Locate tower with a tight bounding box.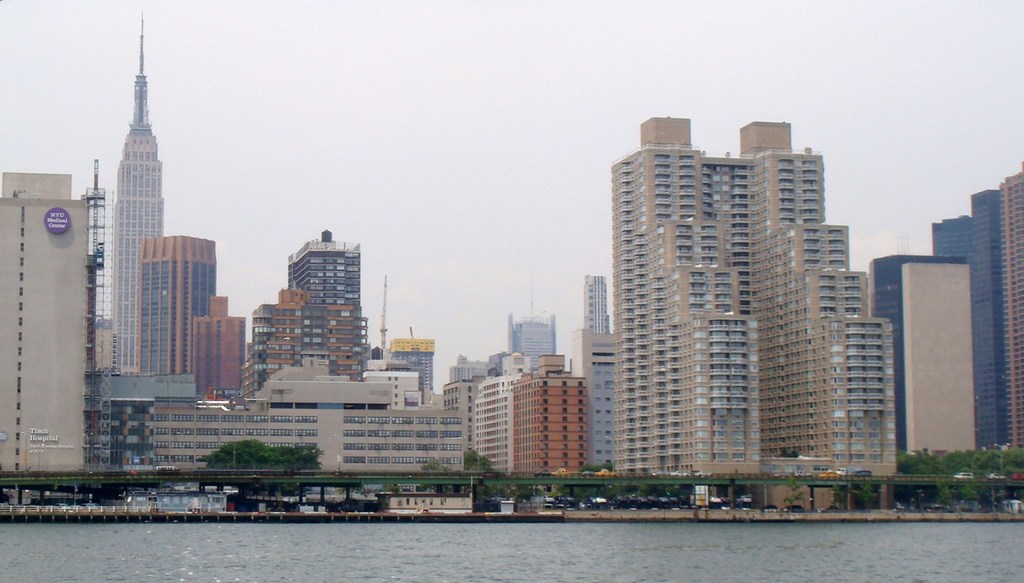
detection(1000, 168, 1023, 482).
